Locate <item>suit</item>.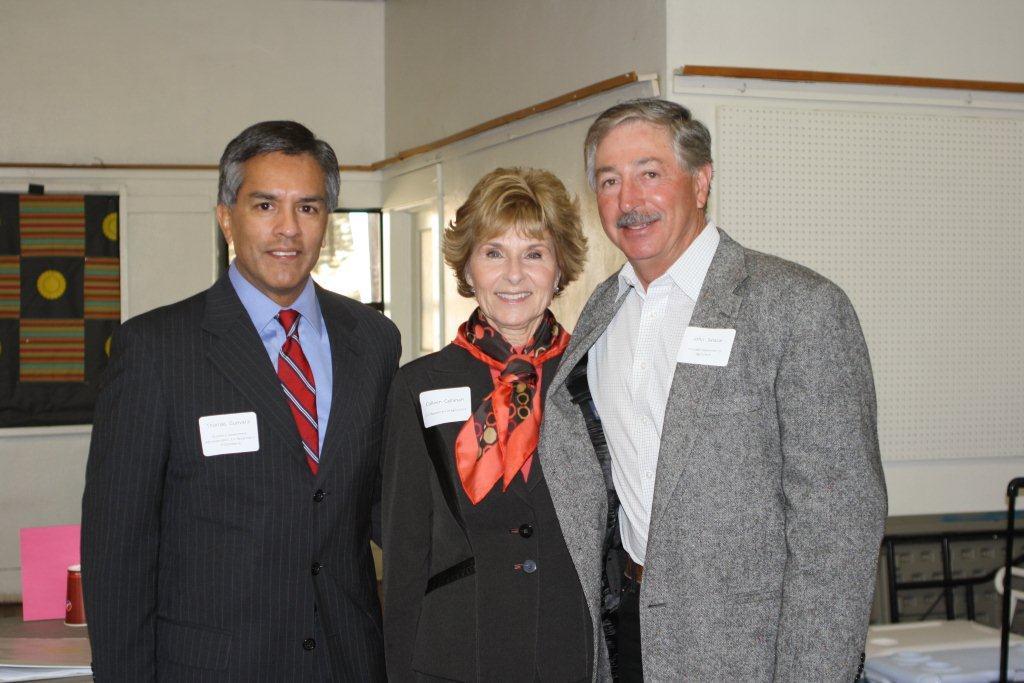
Bounding box: box=[538, 228, 889, 682].
